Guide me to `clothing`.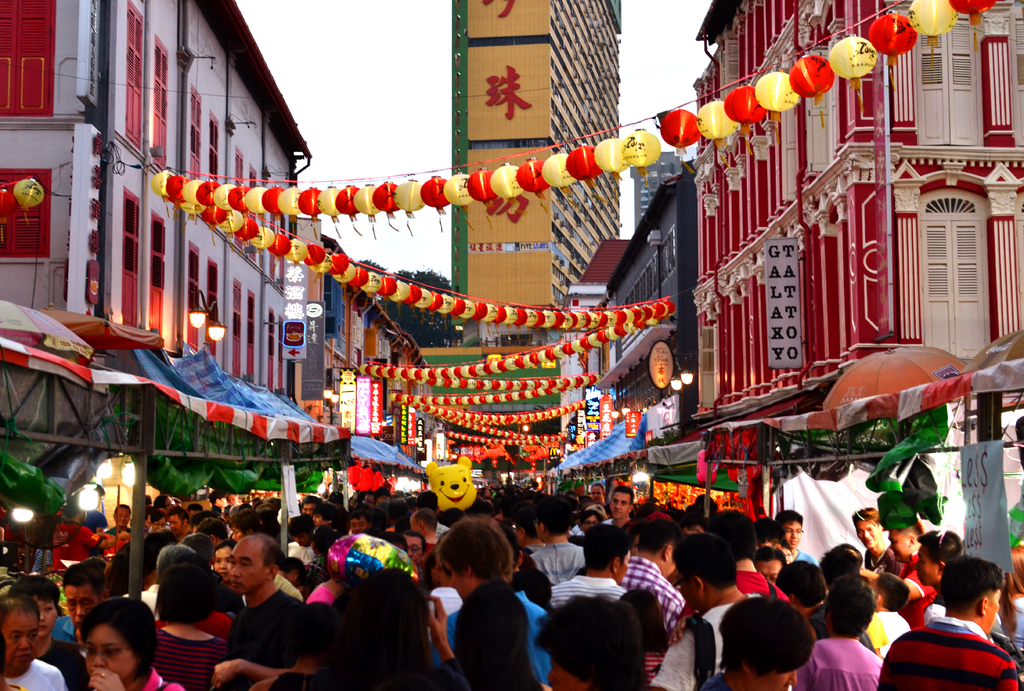
Guidance: 740 569 790 608.
